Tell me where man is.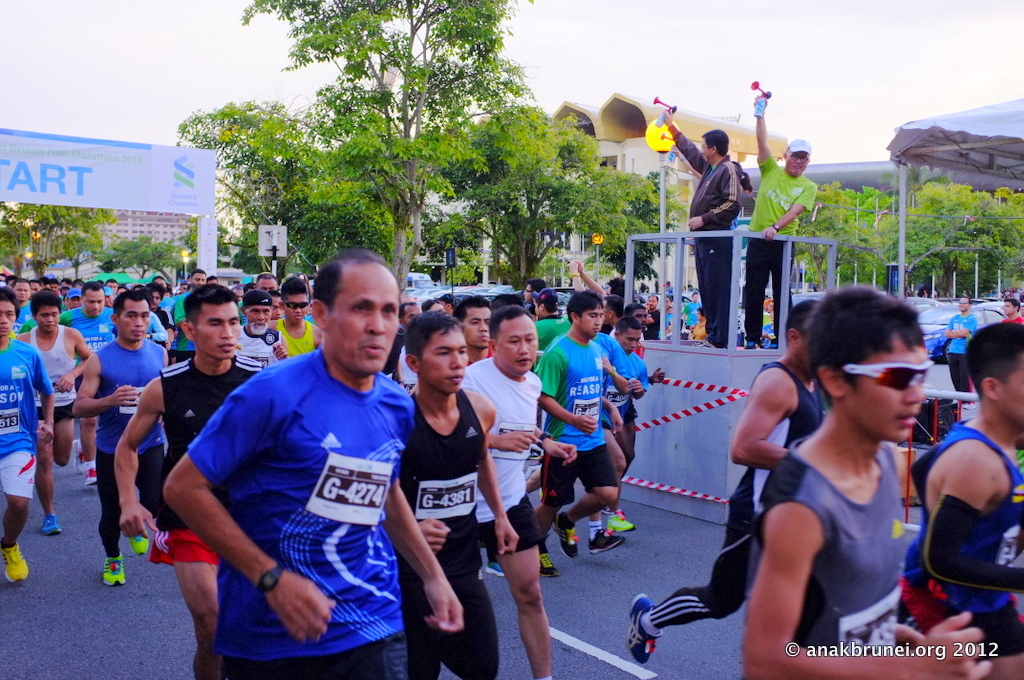
man is at (left=894, top=323, right=1023, bottom=665).
